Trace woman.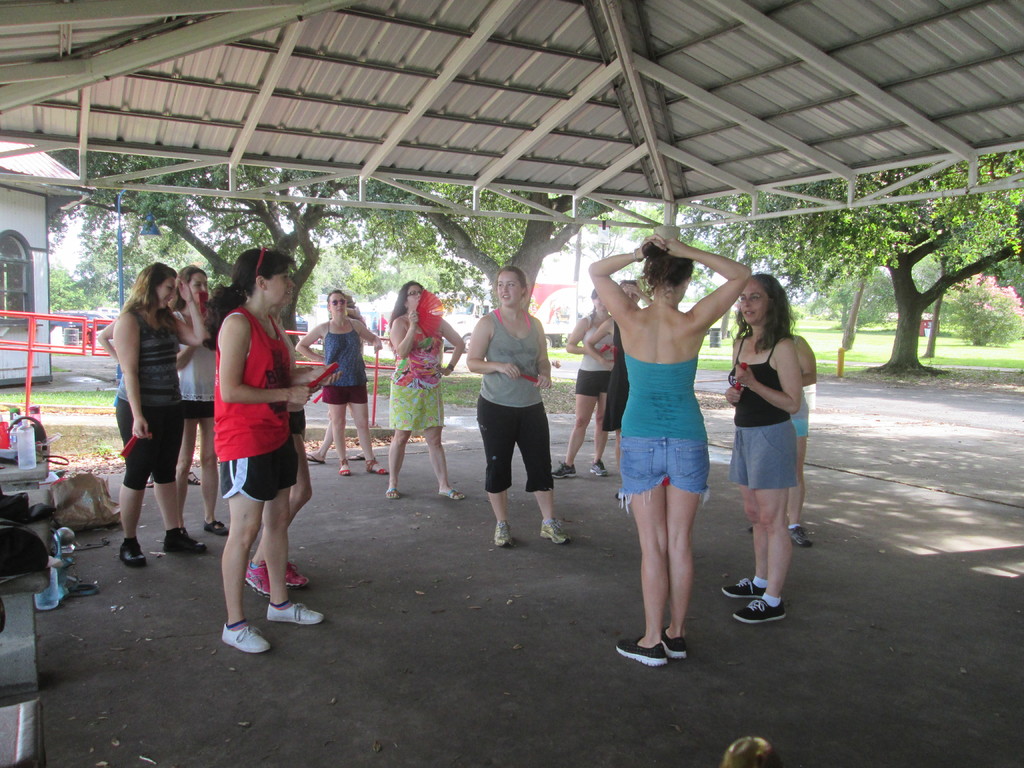
Traced to [left=723, top=271, right=801, bottom=623].
